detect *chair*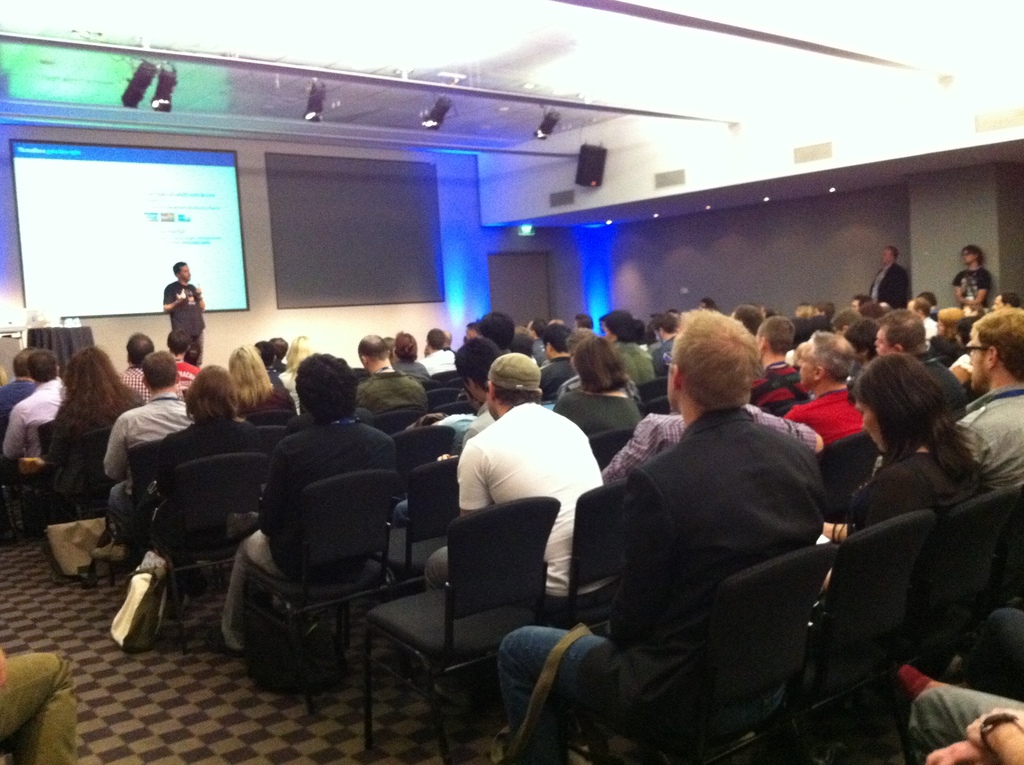
<region>936, 354, 954, 366</region>
